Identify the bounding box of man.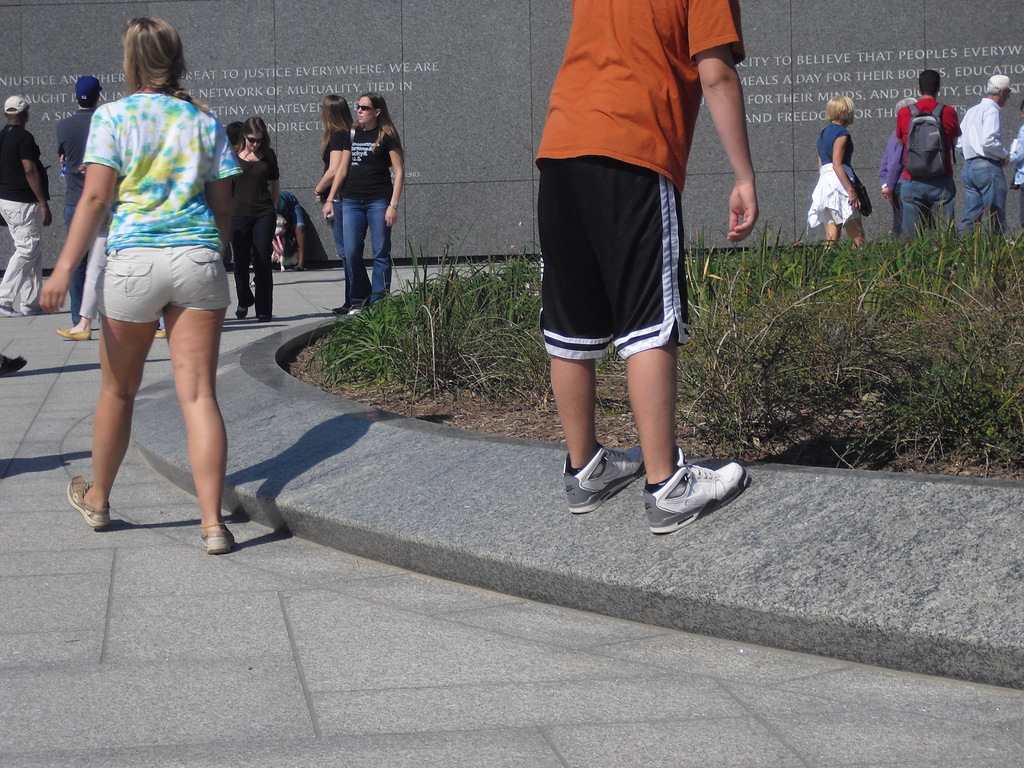
locate(954, 76, 1013, 250).
